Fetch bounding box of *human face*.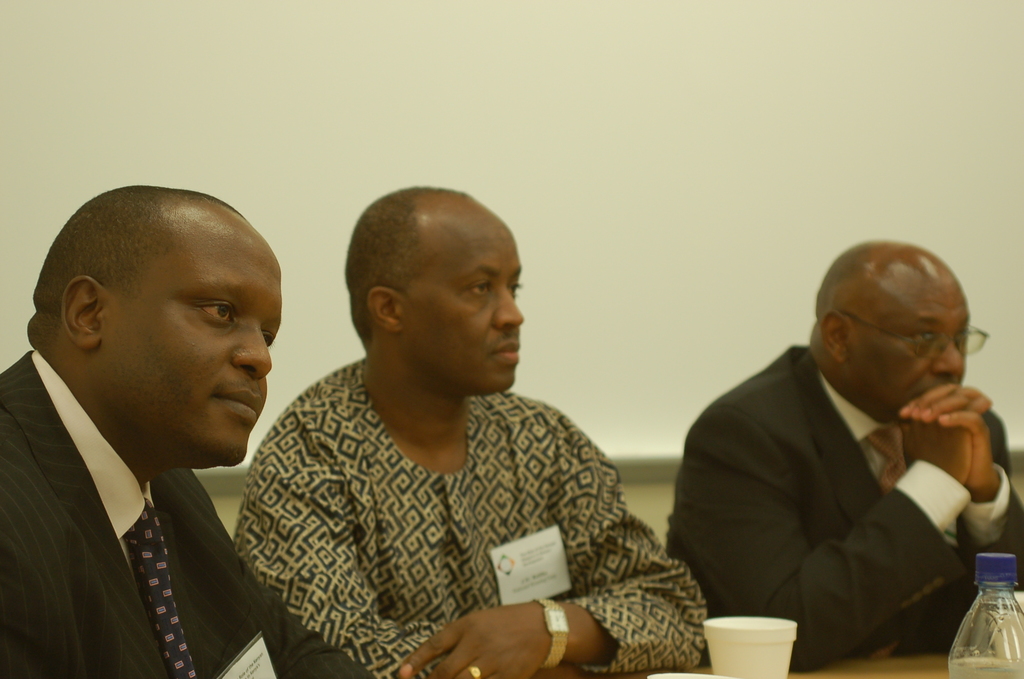
Bbox: 397, 209, 529, 397.
